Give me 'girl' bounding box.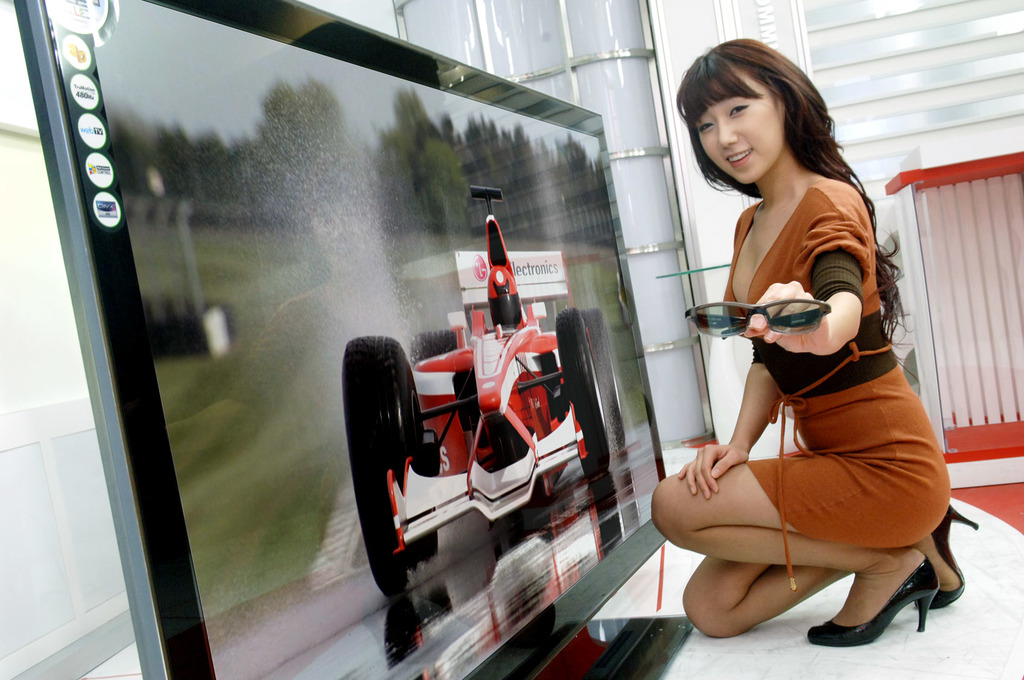
(left=657, top=43, right=973, bottom=648).
